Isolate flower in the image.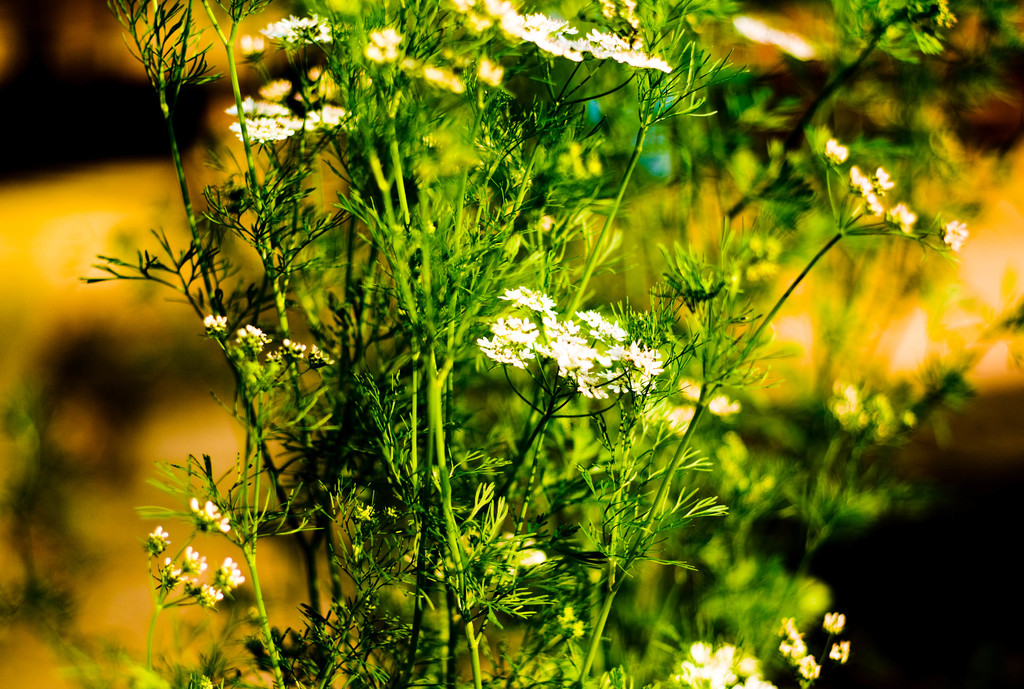
Isolated region: 941, 217, 964, 253.
